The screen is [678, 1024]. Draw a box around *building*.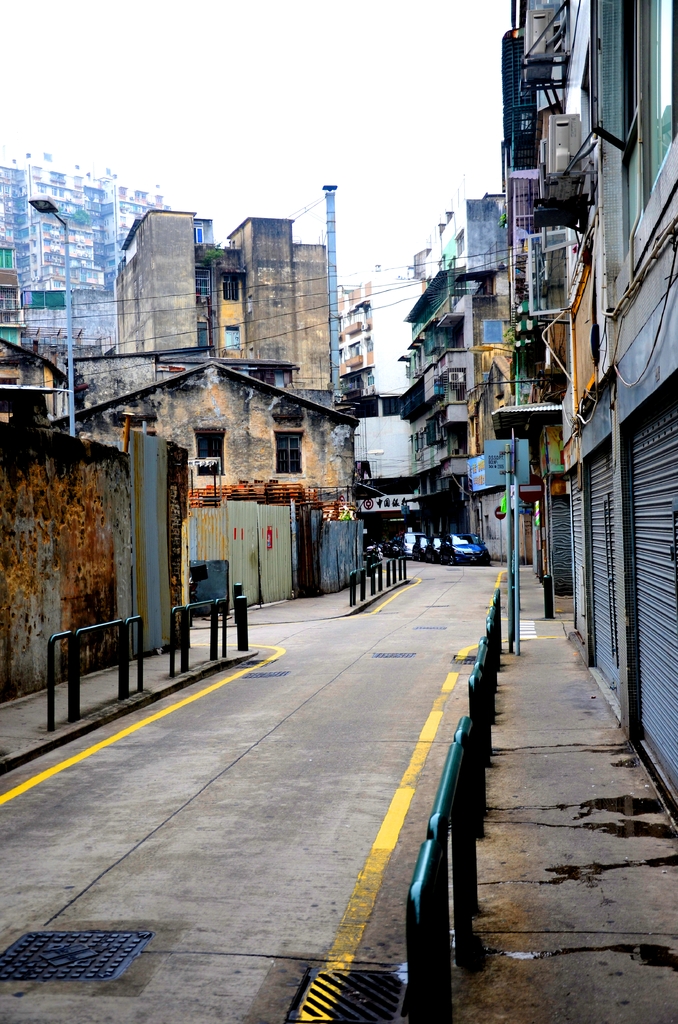
bbox=[105, 206, 331, 404].
